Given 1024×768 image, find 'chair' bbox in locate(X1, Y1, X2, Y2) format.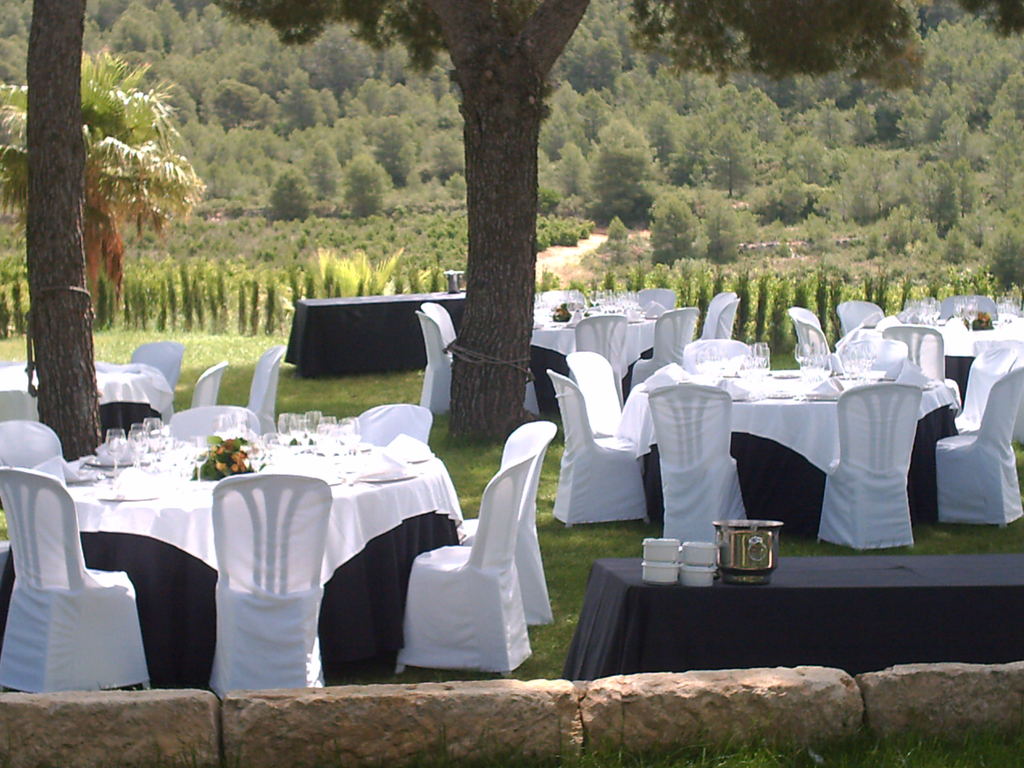
locate(0, 467, 153, 695).
